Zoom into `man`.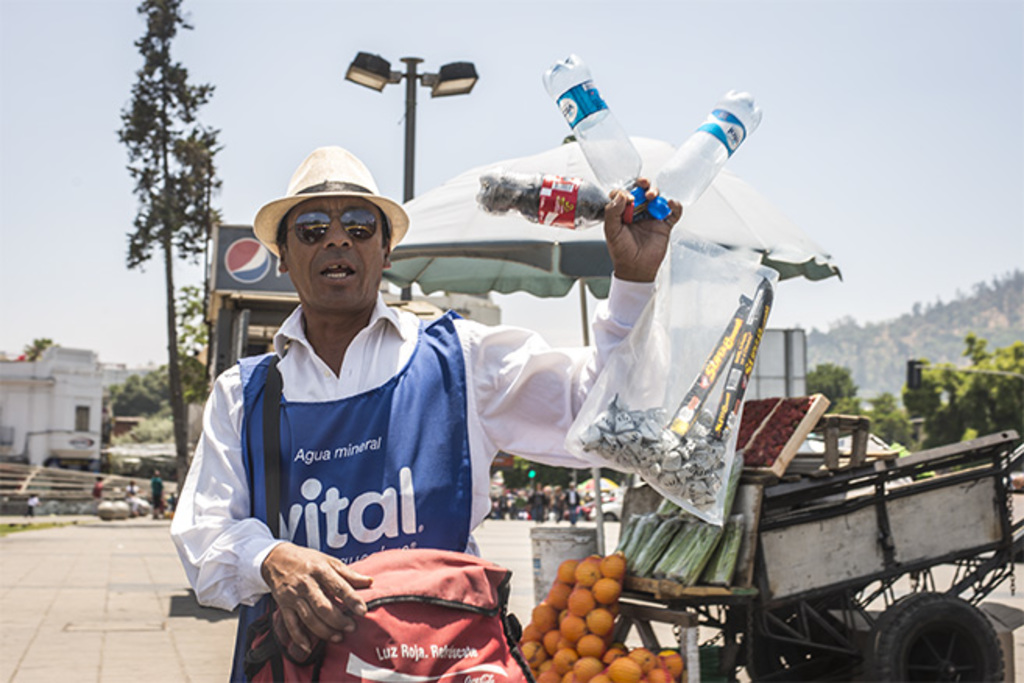
Zoom target: x1=168 y1=139 x2=694 y2=681.
